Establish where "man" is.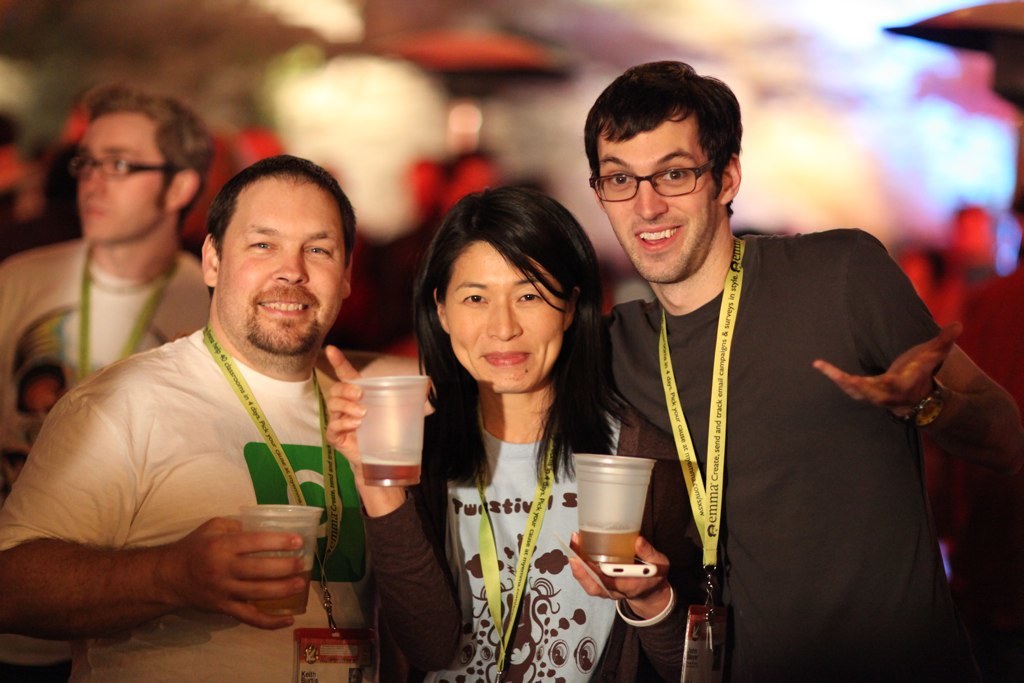
Established at left=587, top=58, right=1023, bottom=682.
